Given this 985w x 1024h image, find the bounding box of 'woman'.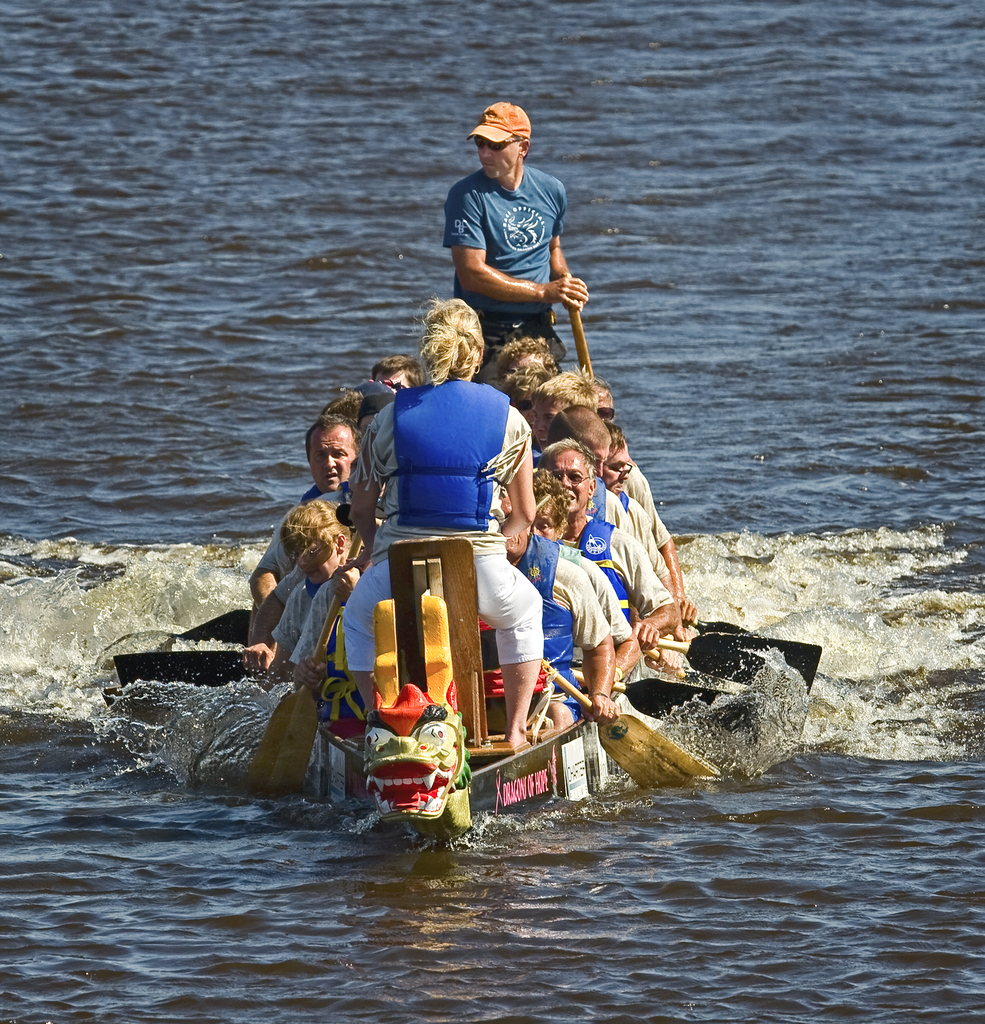
pyautogui.locateOnScreen(342, 293, 544, 766).
